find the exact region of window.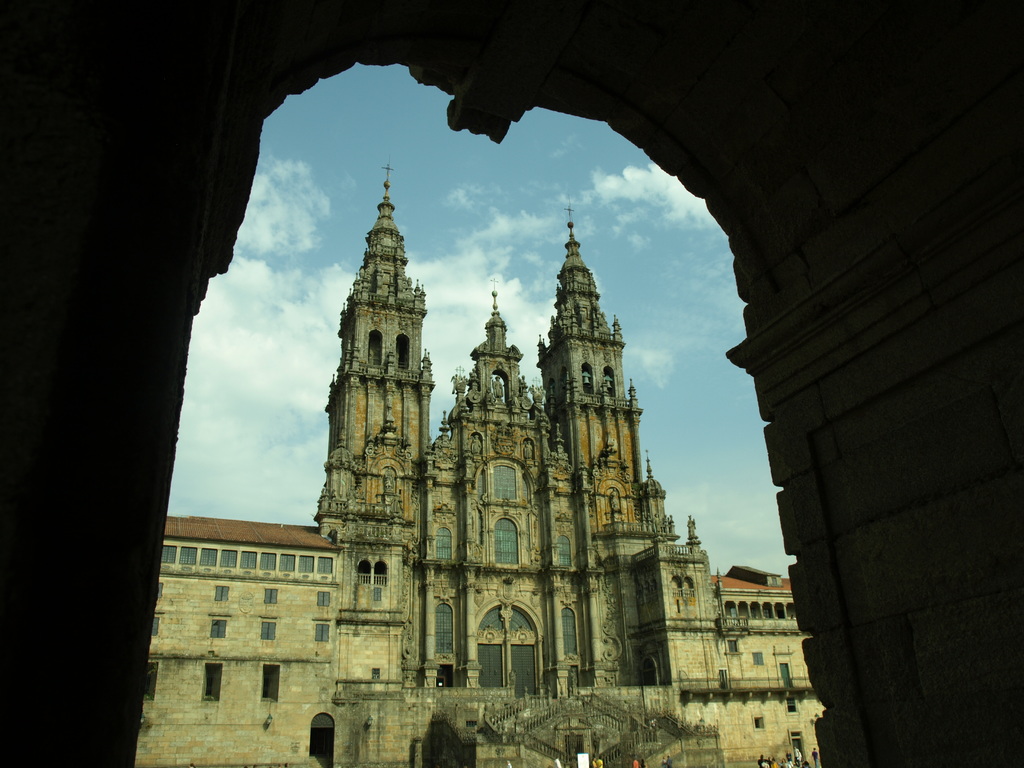
Exact region: 311/625/330/643.
